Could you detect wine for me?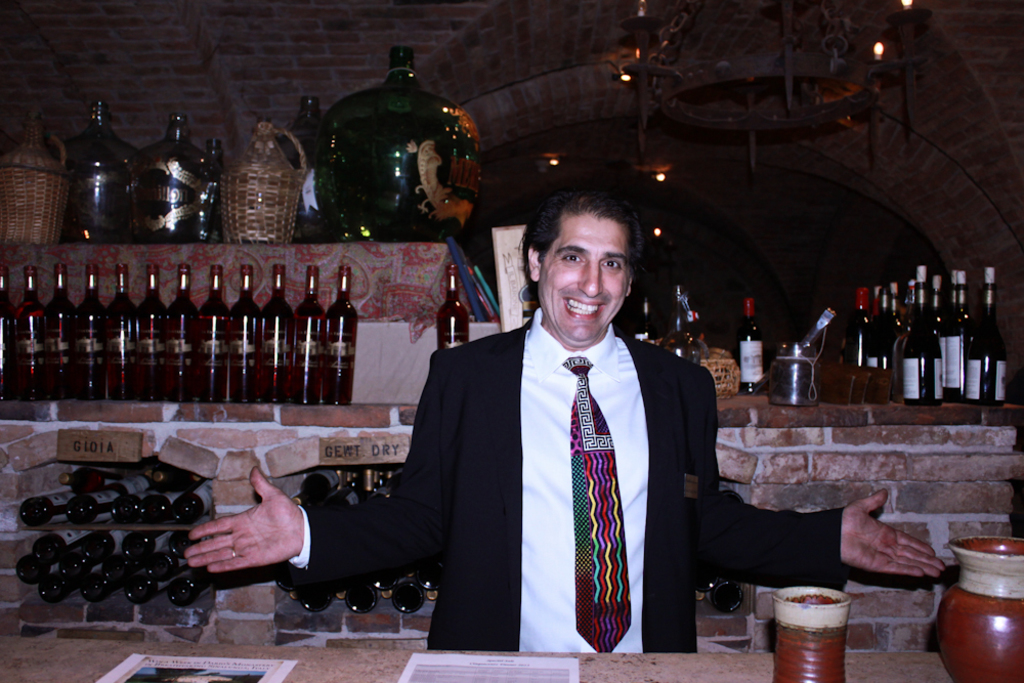
Detection result: [171, 475, 216, 523].
